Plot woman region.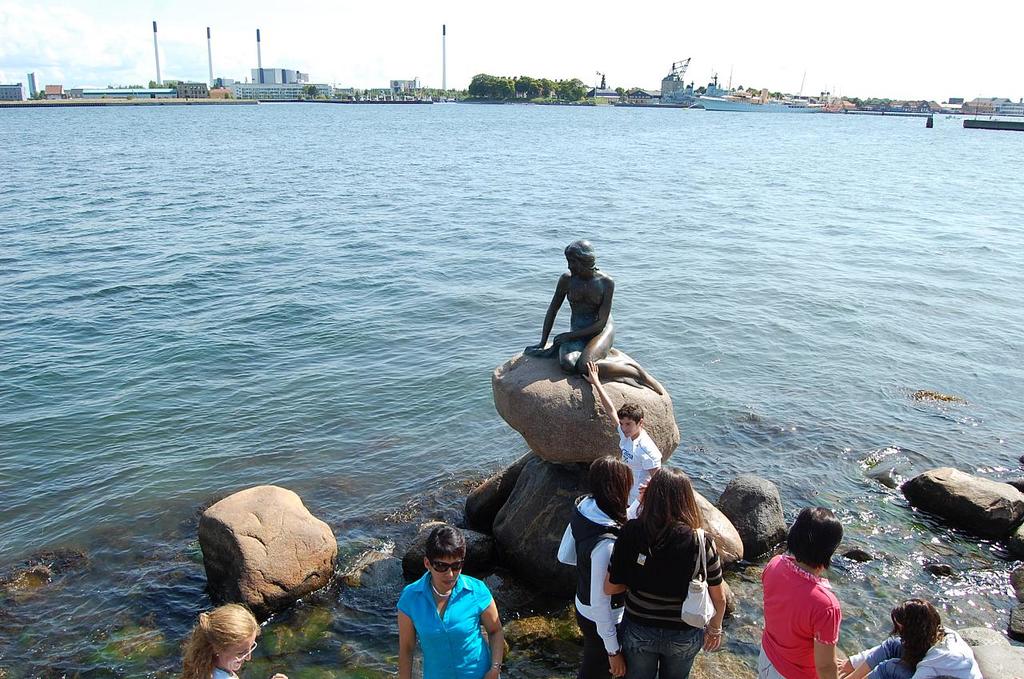
Plotted at 182:607:286:678.
